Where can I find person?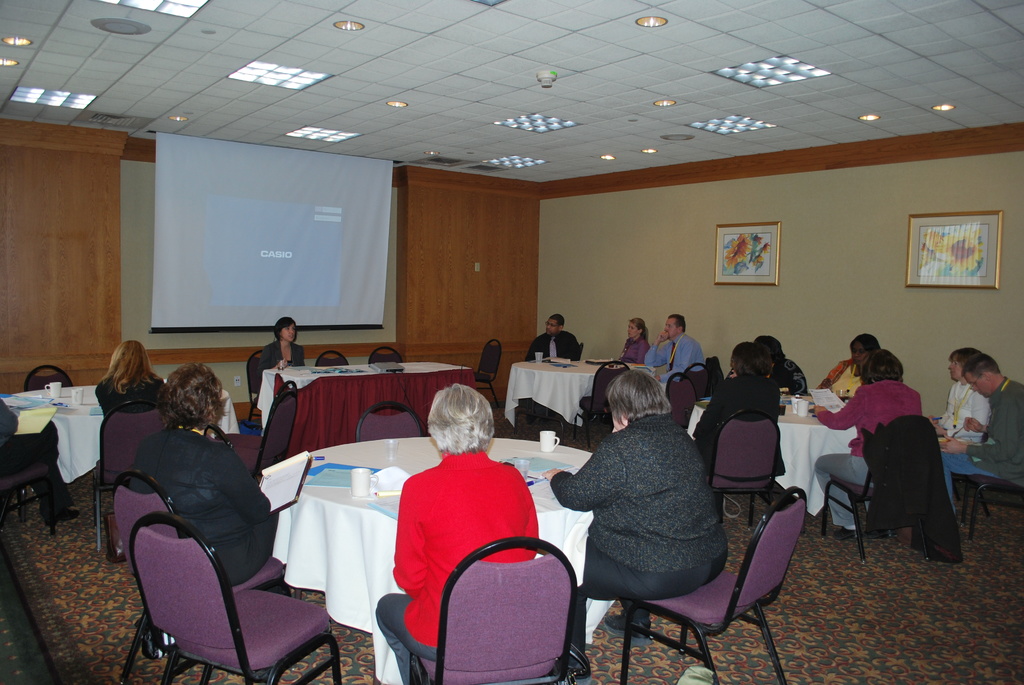
You can find it at [x1=543, y1=369, x2=730, y2=684].
